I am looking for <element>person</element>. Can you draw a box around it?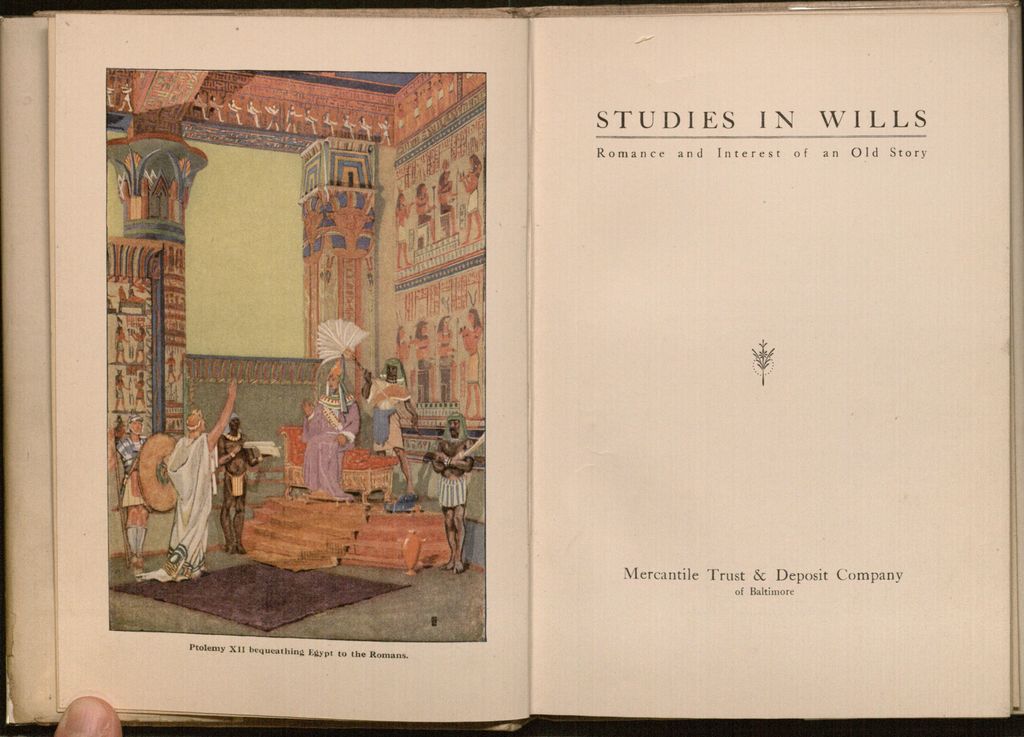
Sure, the bounding box is crop(164, 375, 236, 576).
